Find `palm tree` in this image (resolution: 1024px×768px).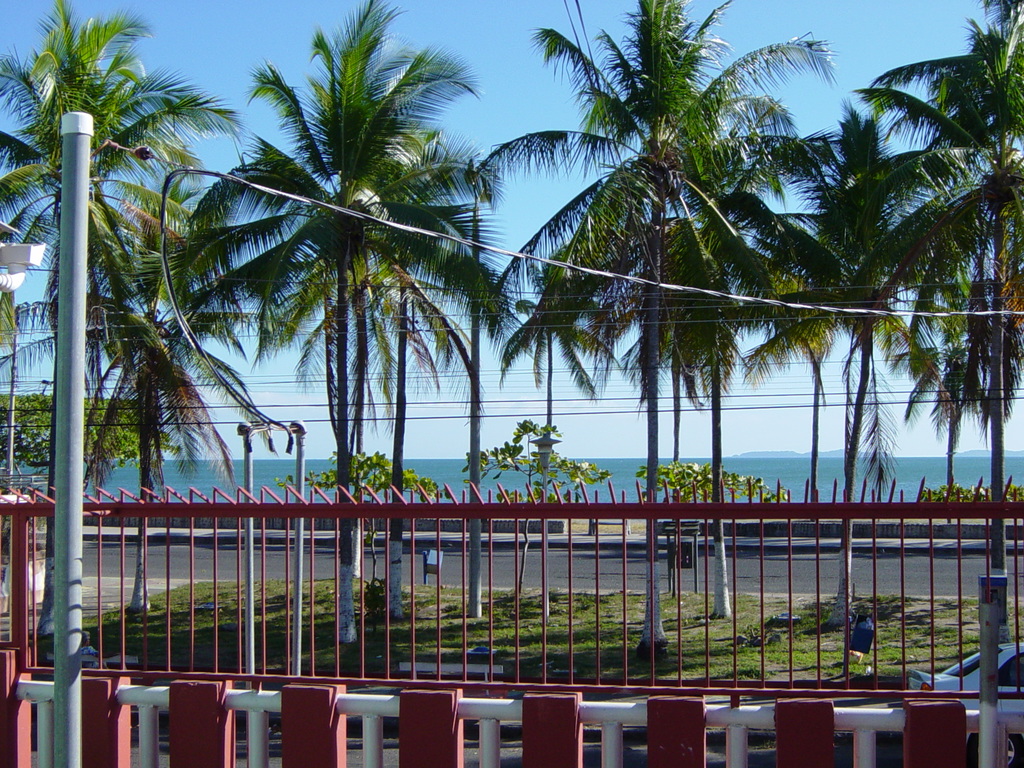
crop(0, 280, 230, 684).
